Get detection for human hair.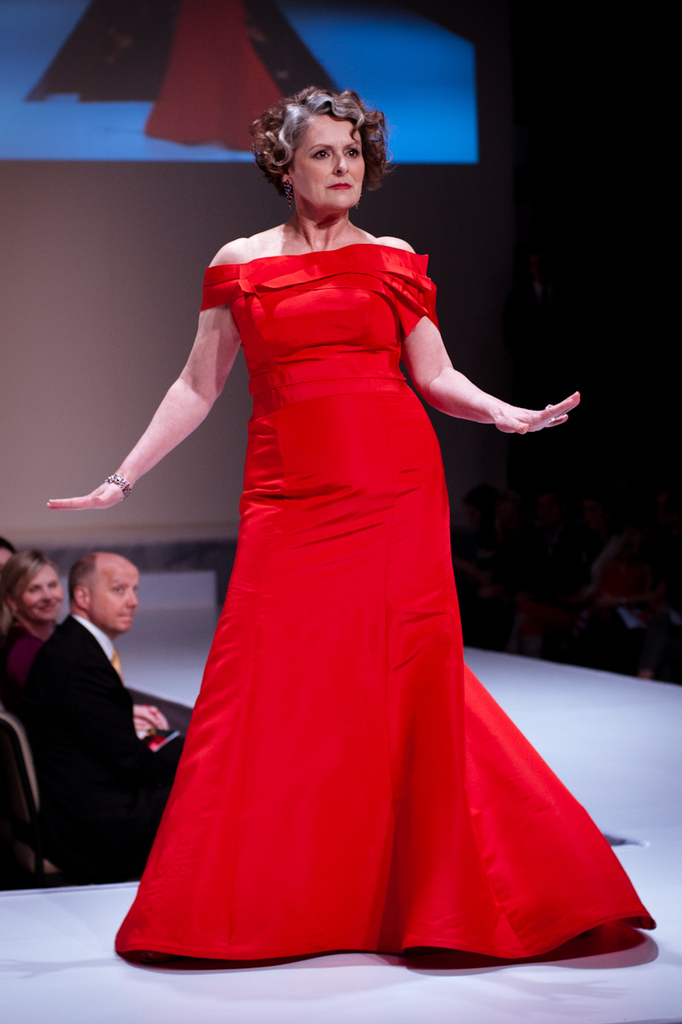
Detection: box=[0, 534, 22, 550].
